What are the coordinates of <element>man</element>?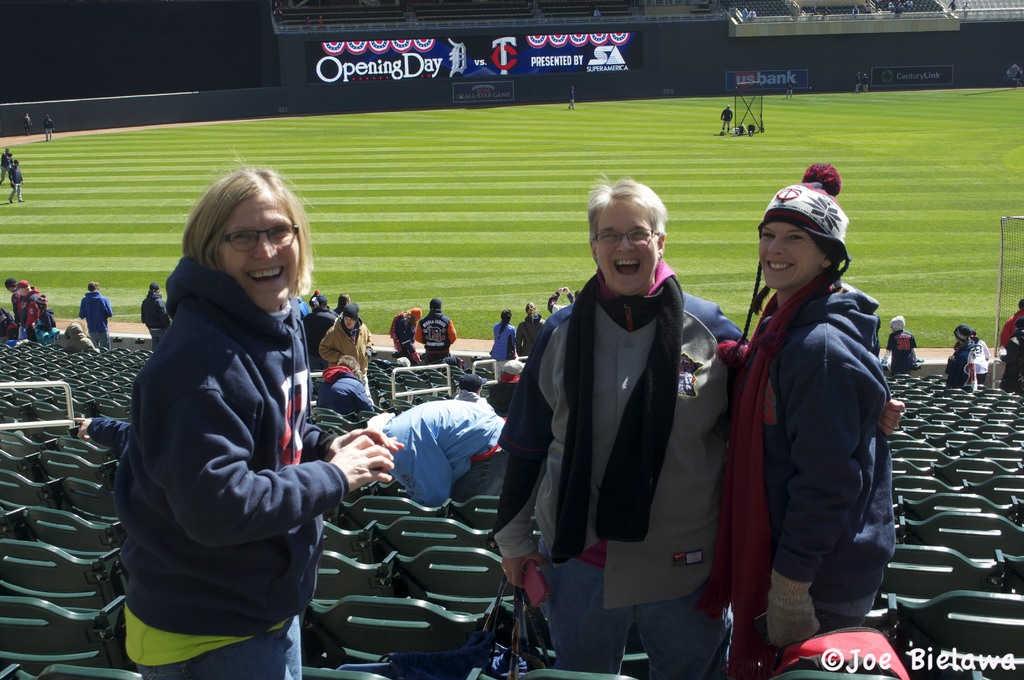
Rect(79, 282, 114, 344).
